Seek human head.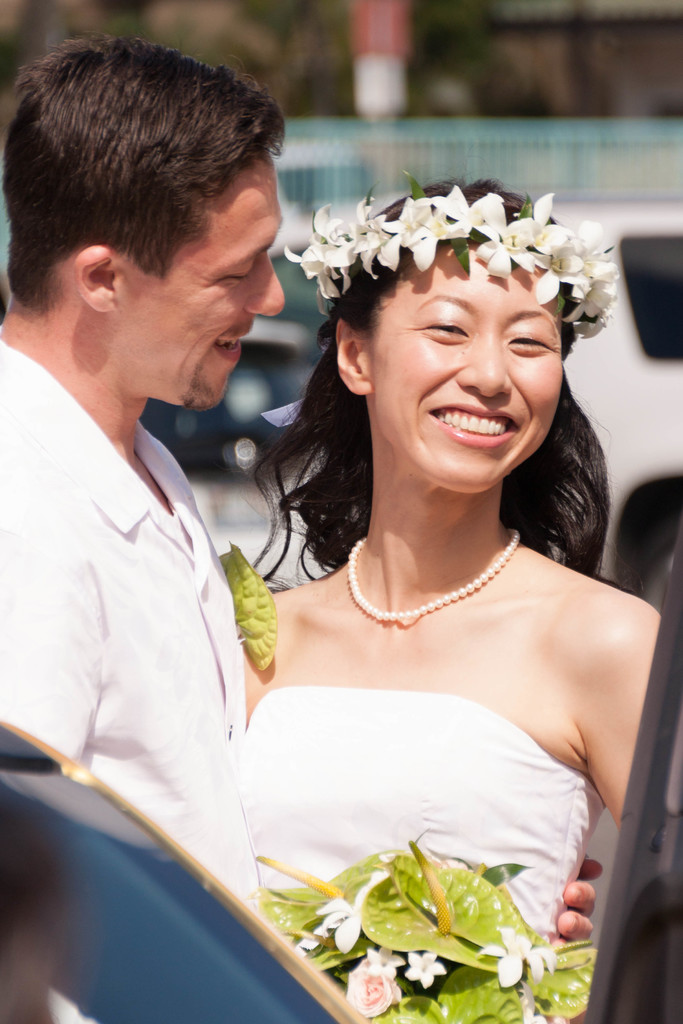
locate(6, 38, 288, 410).
